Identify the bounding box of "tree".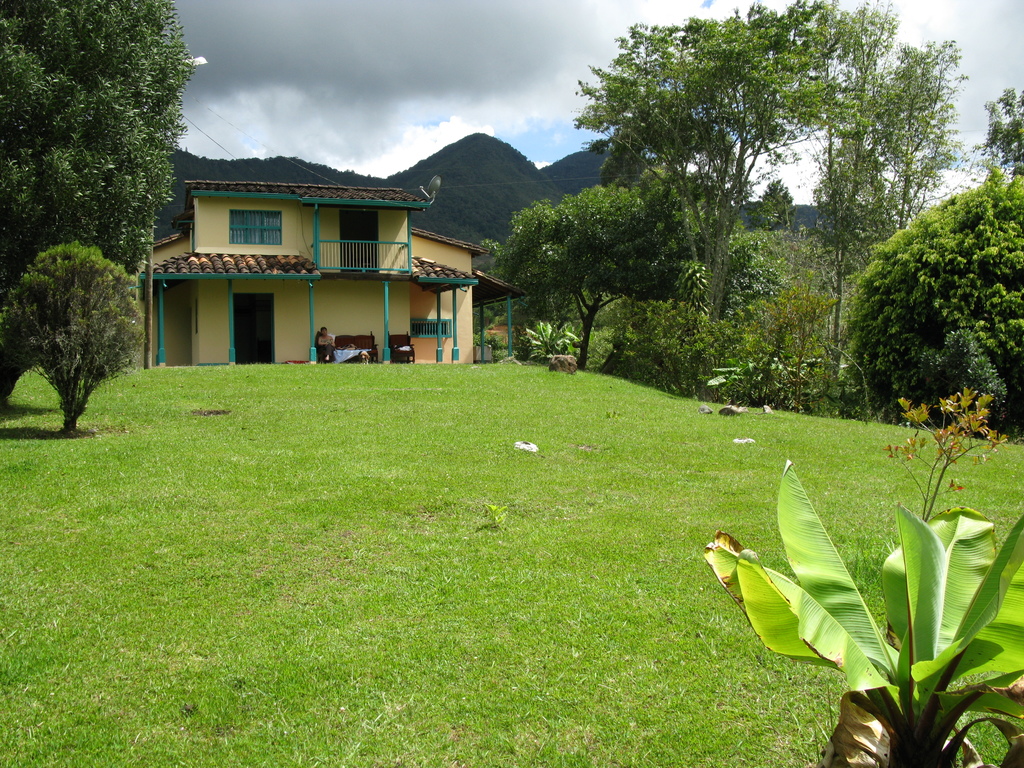
rect(986, 60, 1023, 180).
